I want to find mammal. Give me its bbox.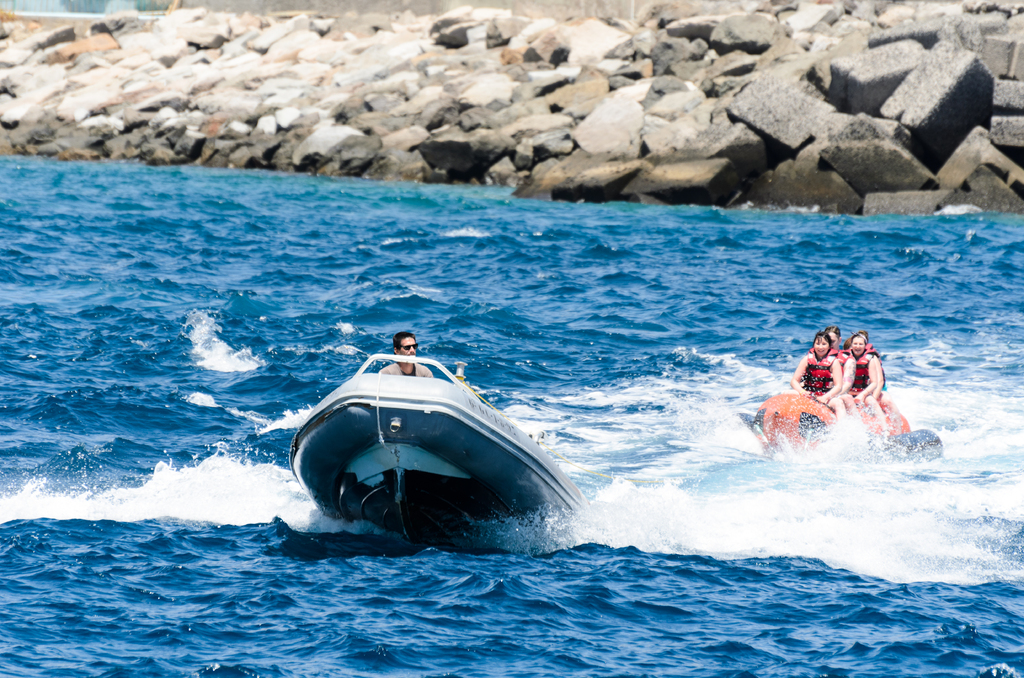
{"x1": 845, "y1": 333, "x2": 886, "y2": 446}.
